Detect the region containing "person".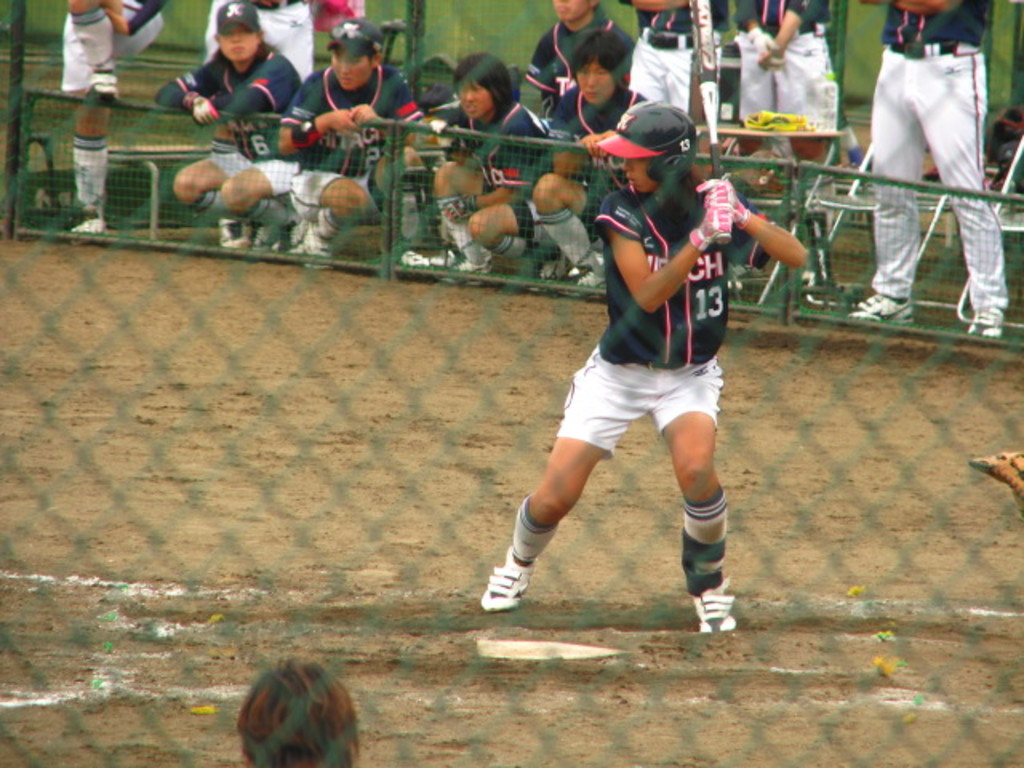
region(243, 650, 357, 766).
